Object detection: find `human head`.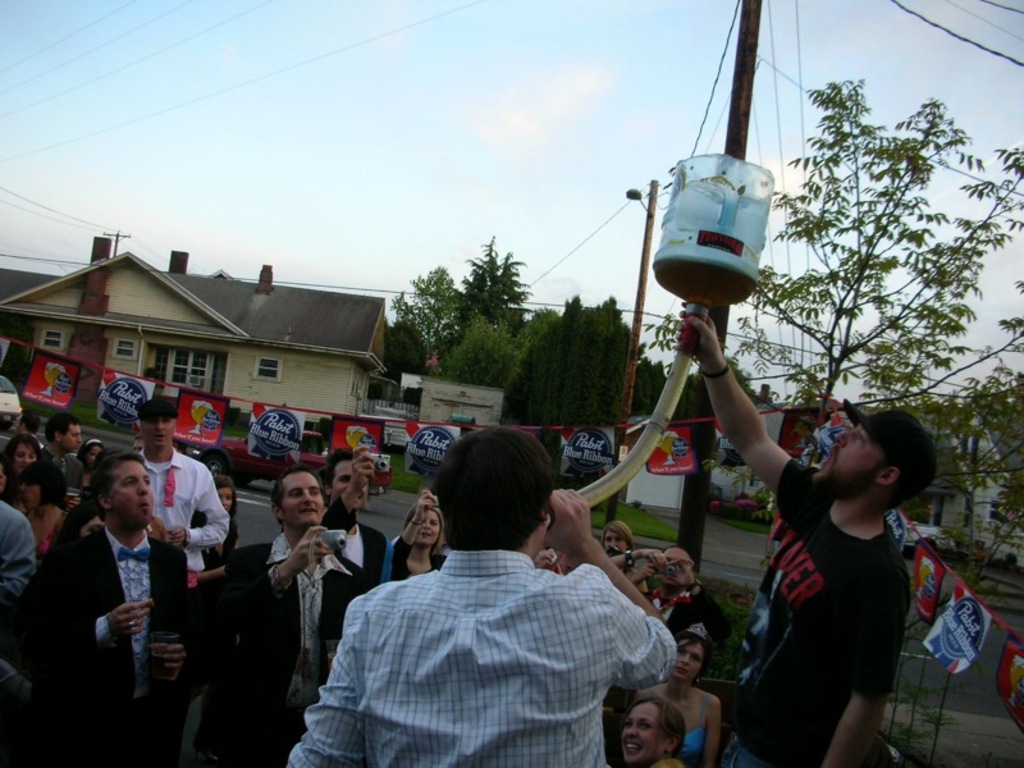
(46, 413, 81, 454).
